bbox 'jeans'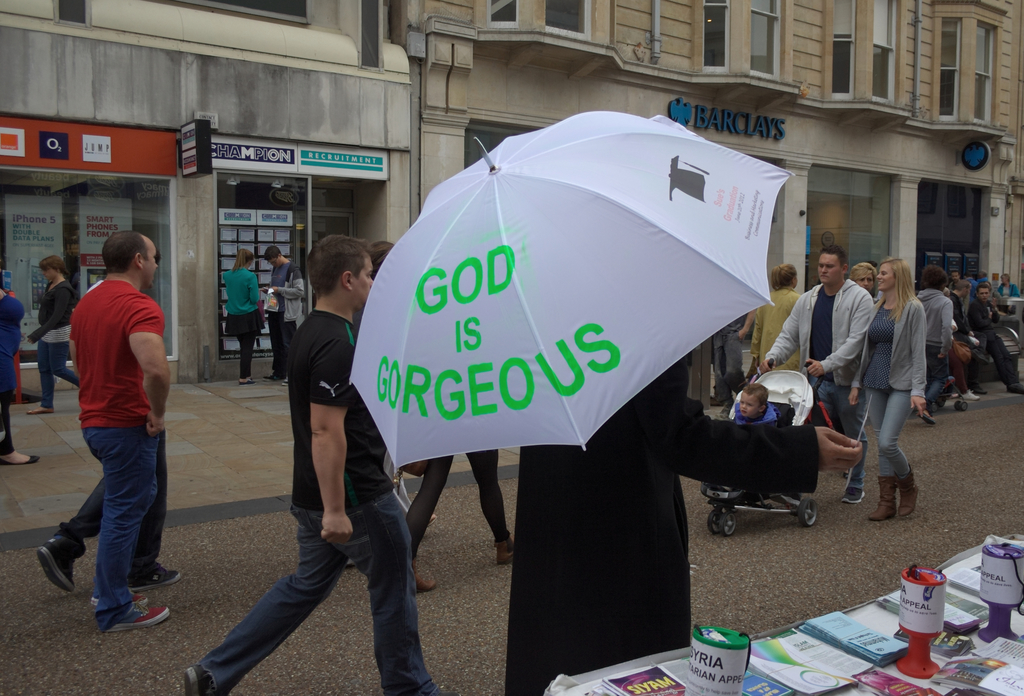
(x1=197, y1=490, x2=438, y2=691)
